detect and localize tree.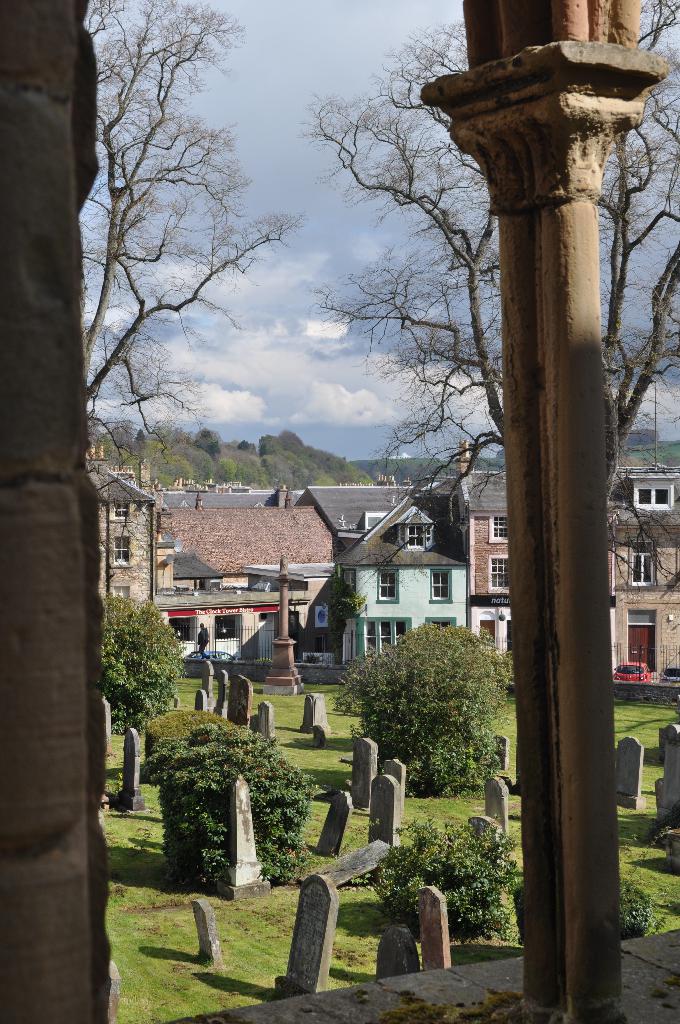
Localized at bbox=[336, 618, 516, 793].
